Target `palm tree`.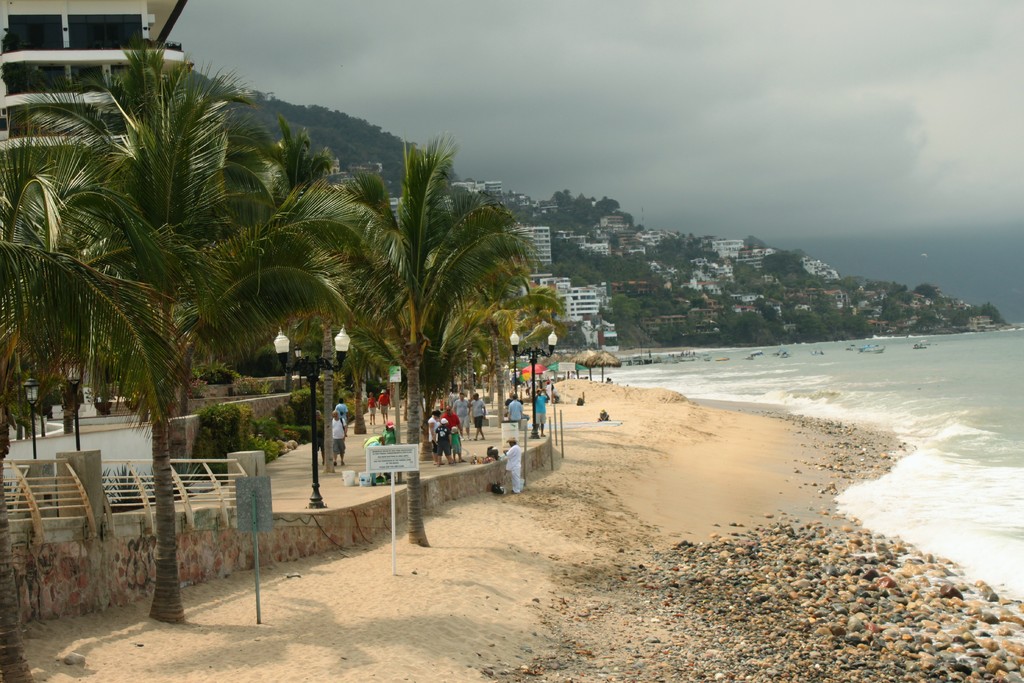
Target region: <region>314, 135, 544, 538</region>.
